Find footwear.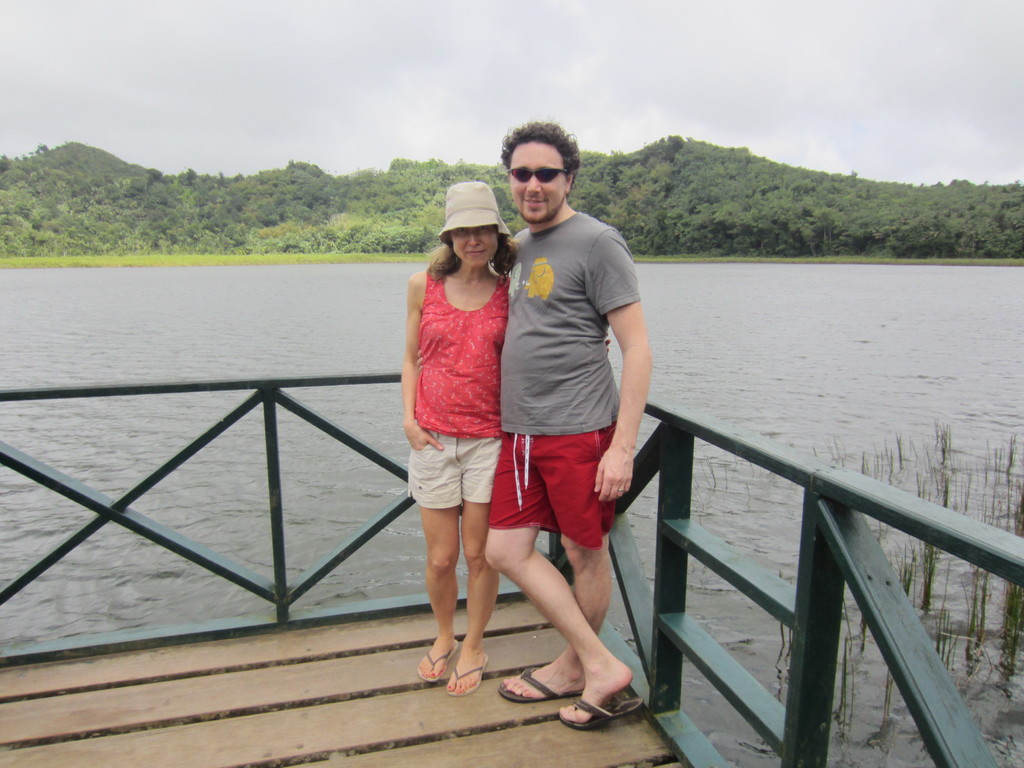
l=496, t=666, r=579, b=703.
